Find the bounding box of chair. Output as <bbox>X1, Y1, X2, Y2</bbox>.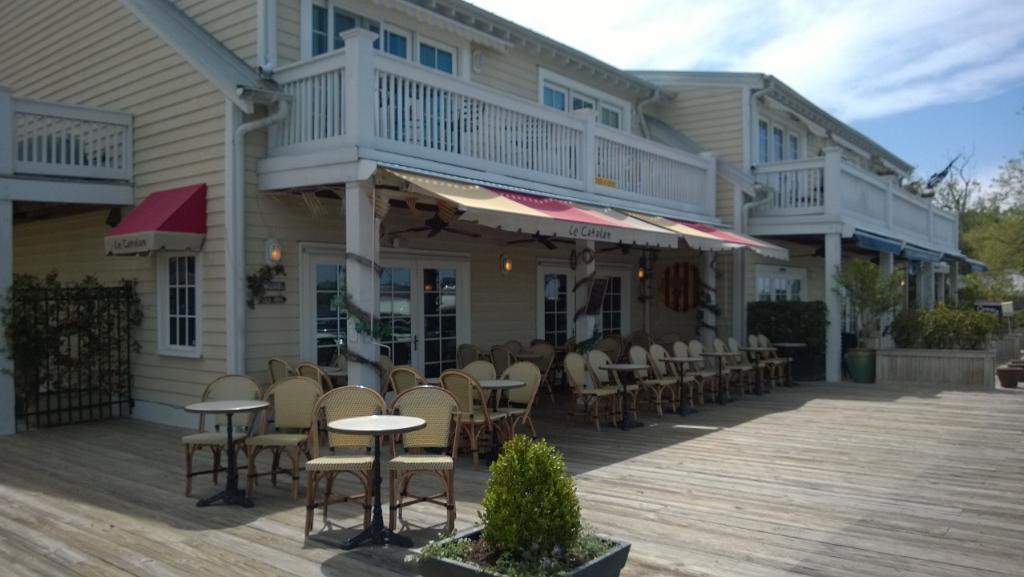
<bbox>433, 370, 505, 464</bbox>.
